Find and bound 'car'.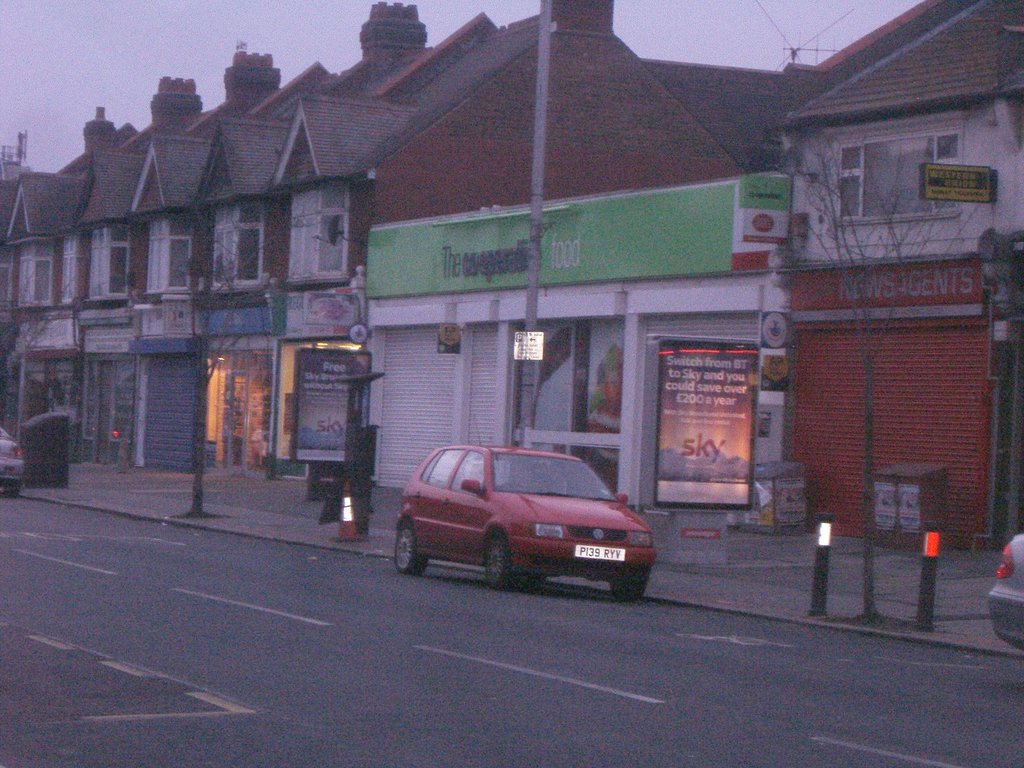
Bound: <box>0,430,27,500</box>.
